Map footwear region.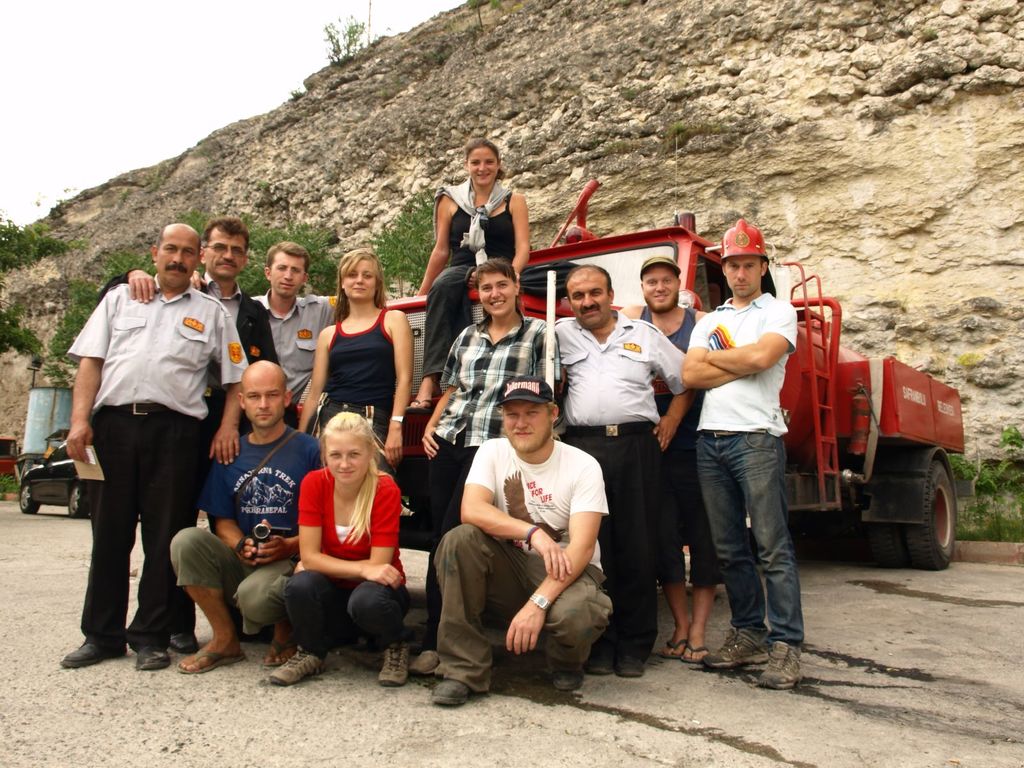
Mapped to bbox(133, 644, 172, 669).
